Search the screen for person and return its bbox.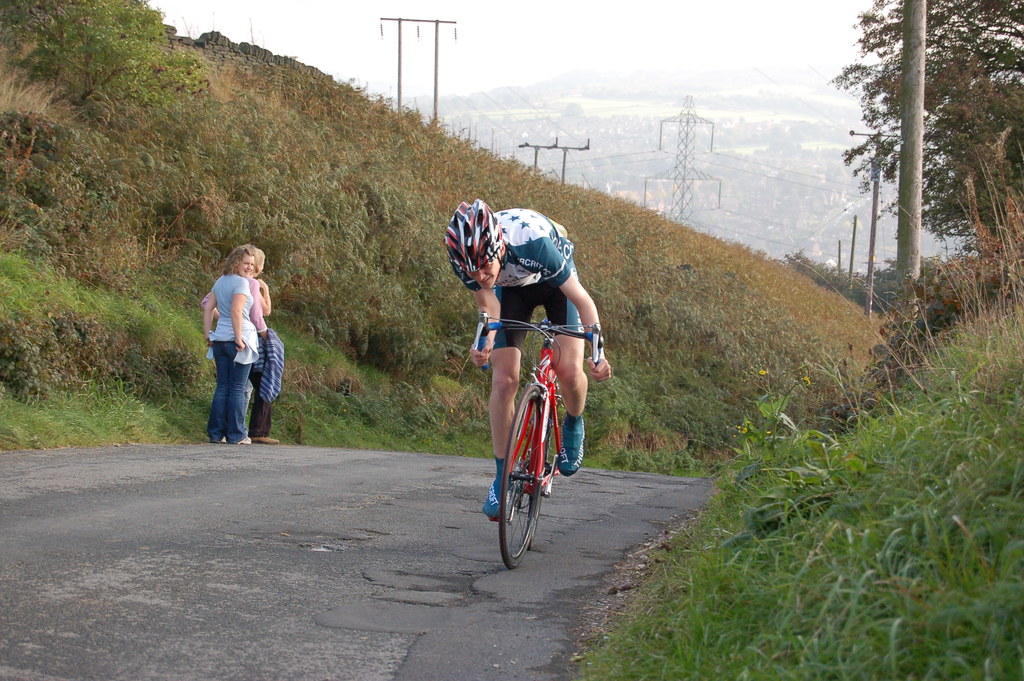
Found: <region>198, 234, 278, 454</region>.
